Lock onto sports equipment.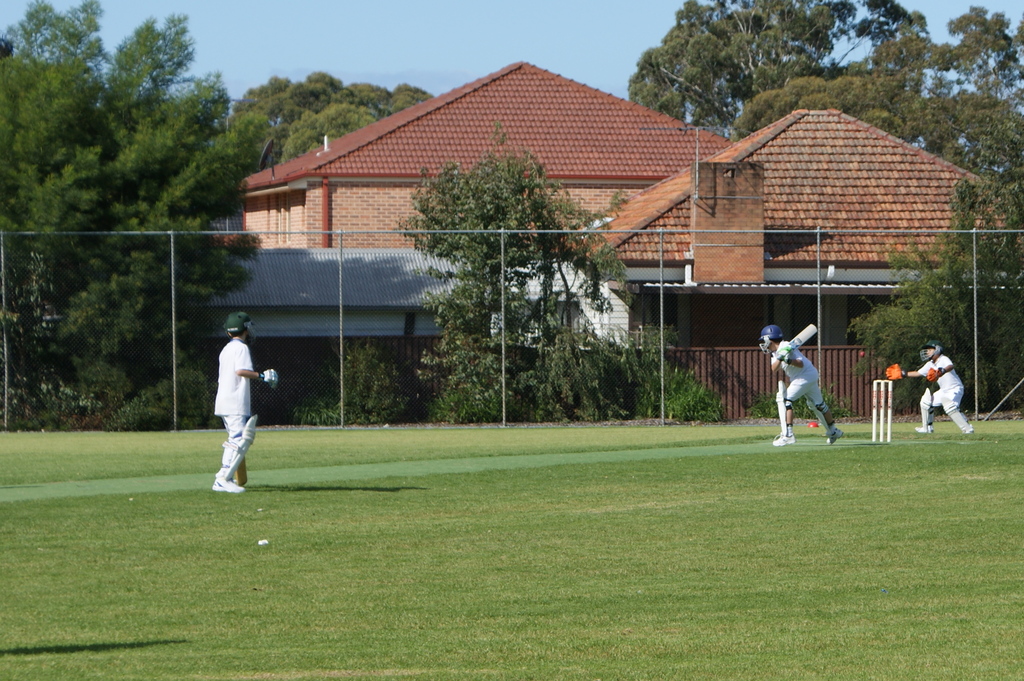
Locked: <region>878, 374, 886, 439</region>.
